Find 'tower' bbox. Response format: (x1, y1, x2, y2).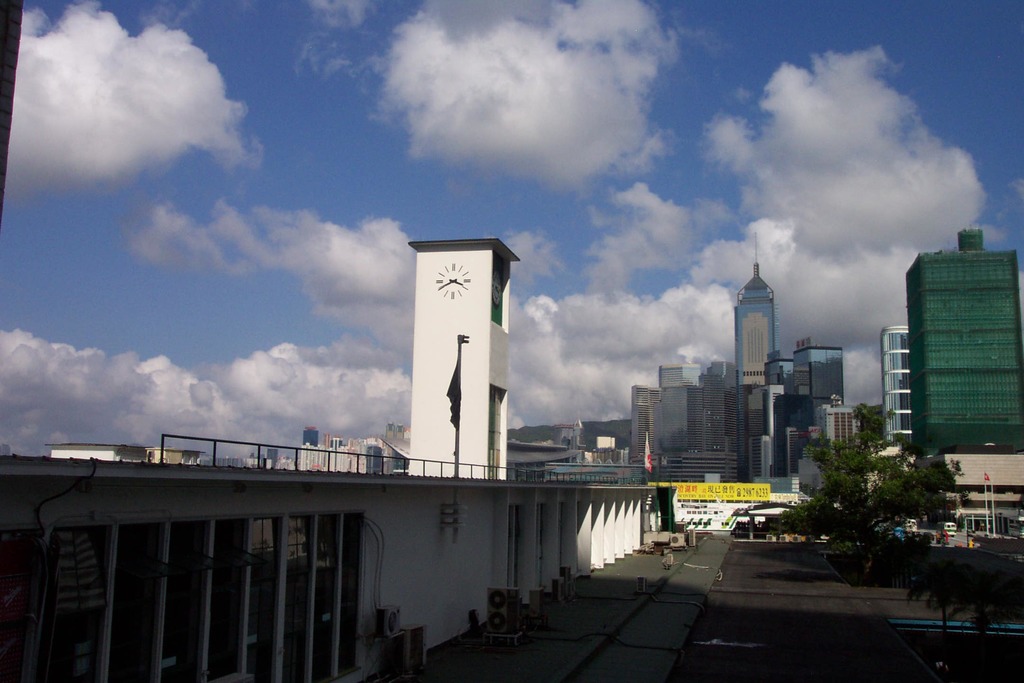
(883, 324, 908, 449).
